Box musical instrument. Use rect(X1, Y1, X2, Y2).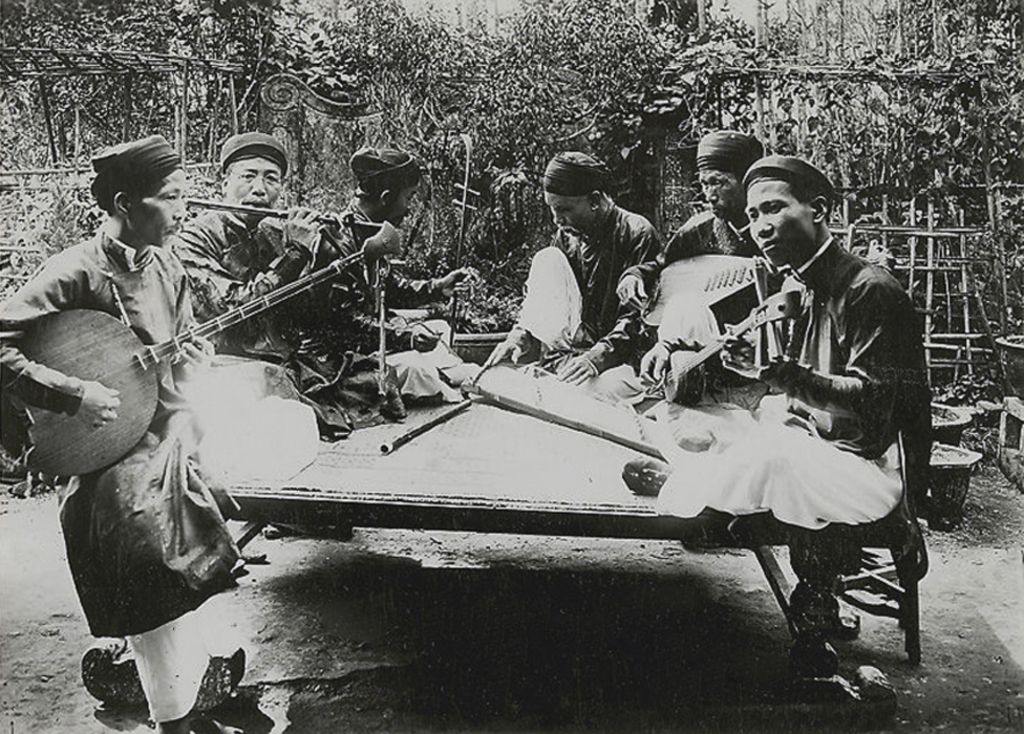
rect(655, 288, 810, 406).
